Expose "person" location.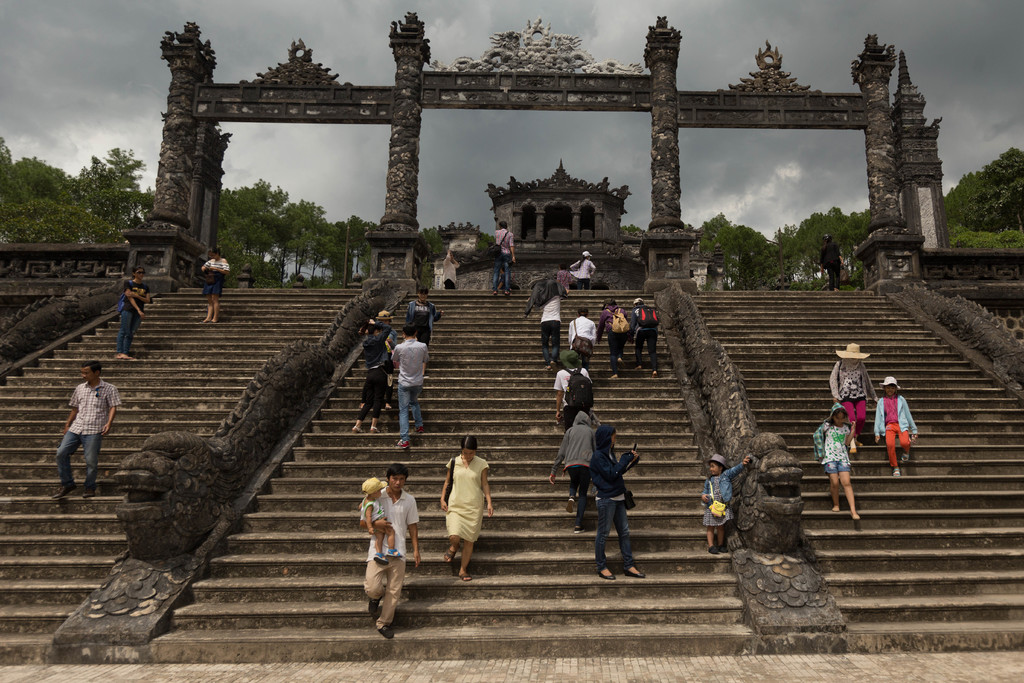
Exposed at x1=51 y1=359 x2=124 y2=503.
